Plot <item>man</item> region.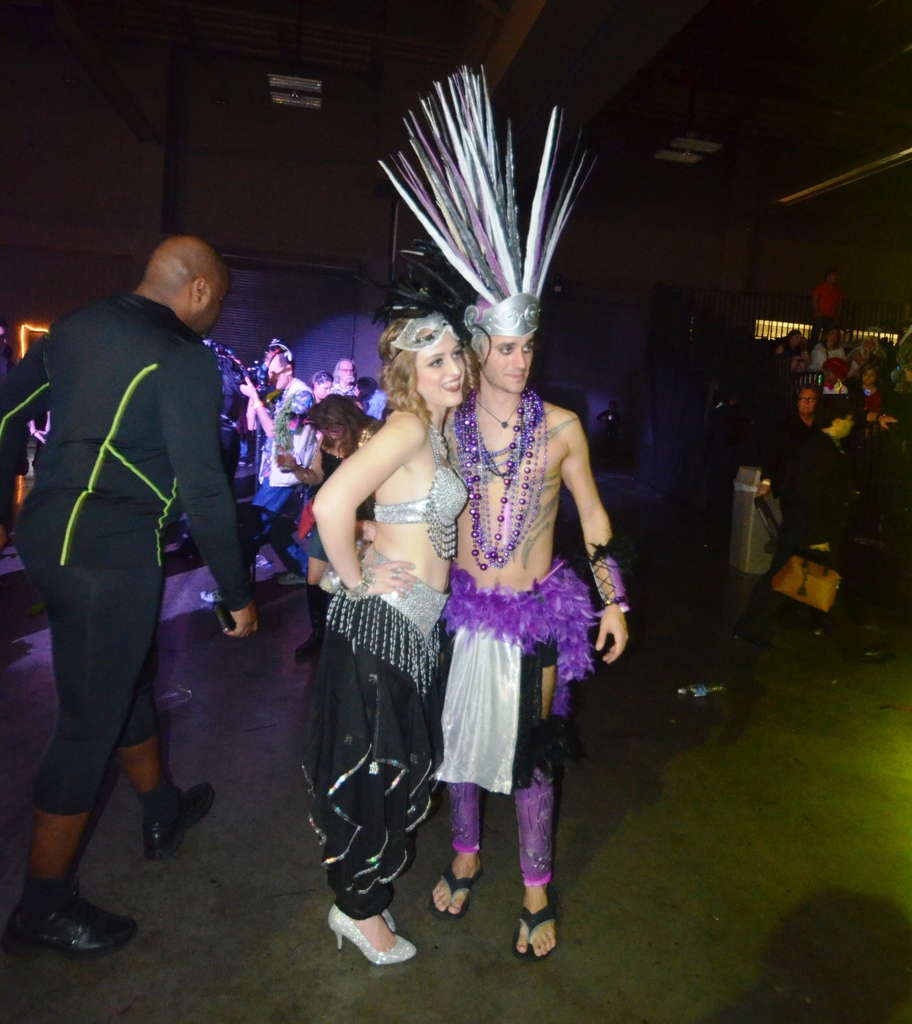
Plotted at rect(15, 203, 282, 945).
